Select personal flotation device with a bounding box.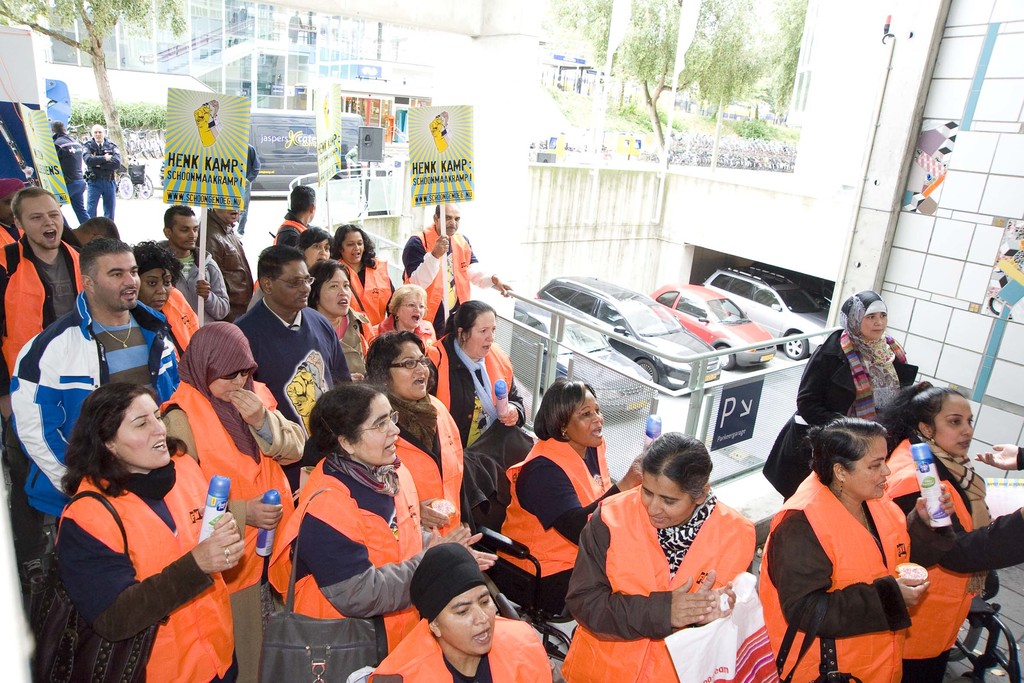
box=[42, 444, 238, 682].
